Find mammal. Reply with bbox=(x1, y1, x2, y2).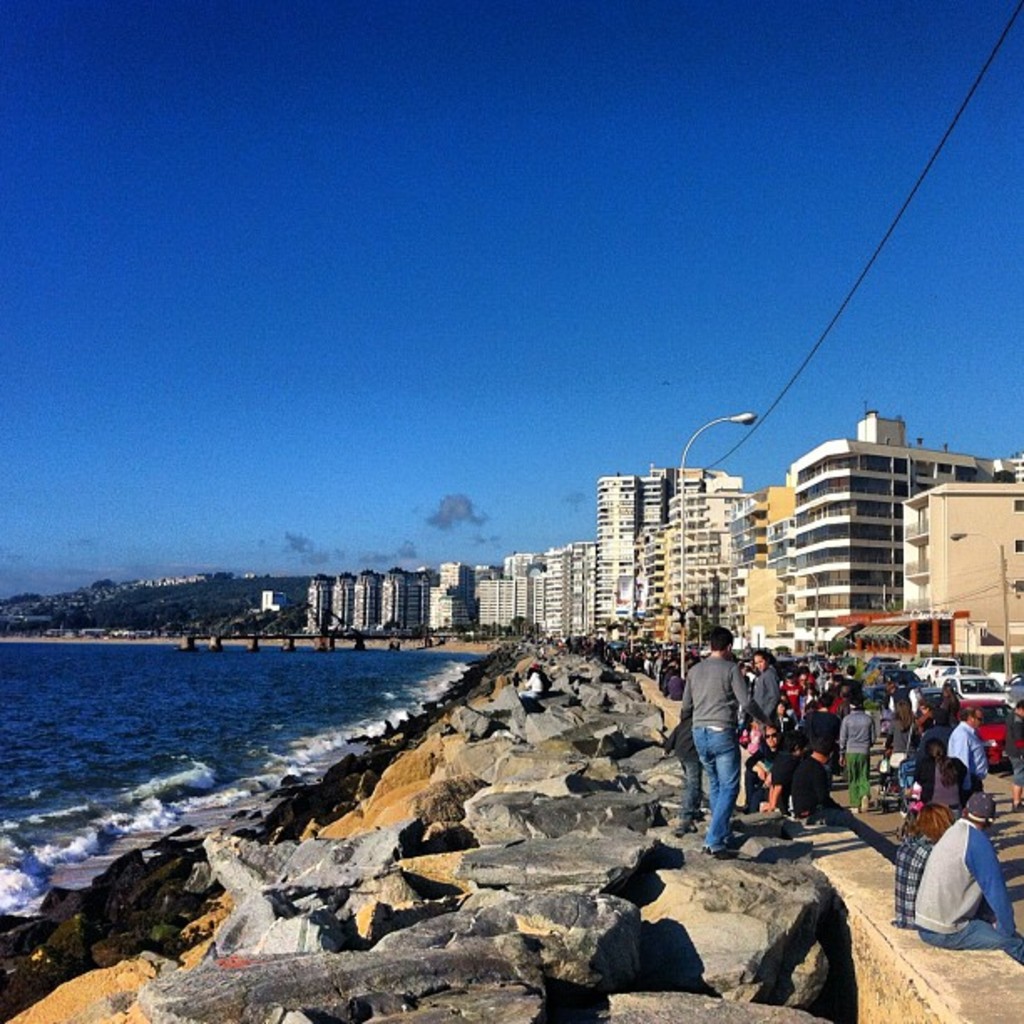
bbox=(888, 693, 922, 786).
